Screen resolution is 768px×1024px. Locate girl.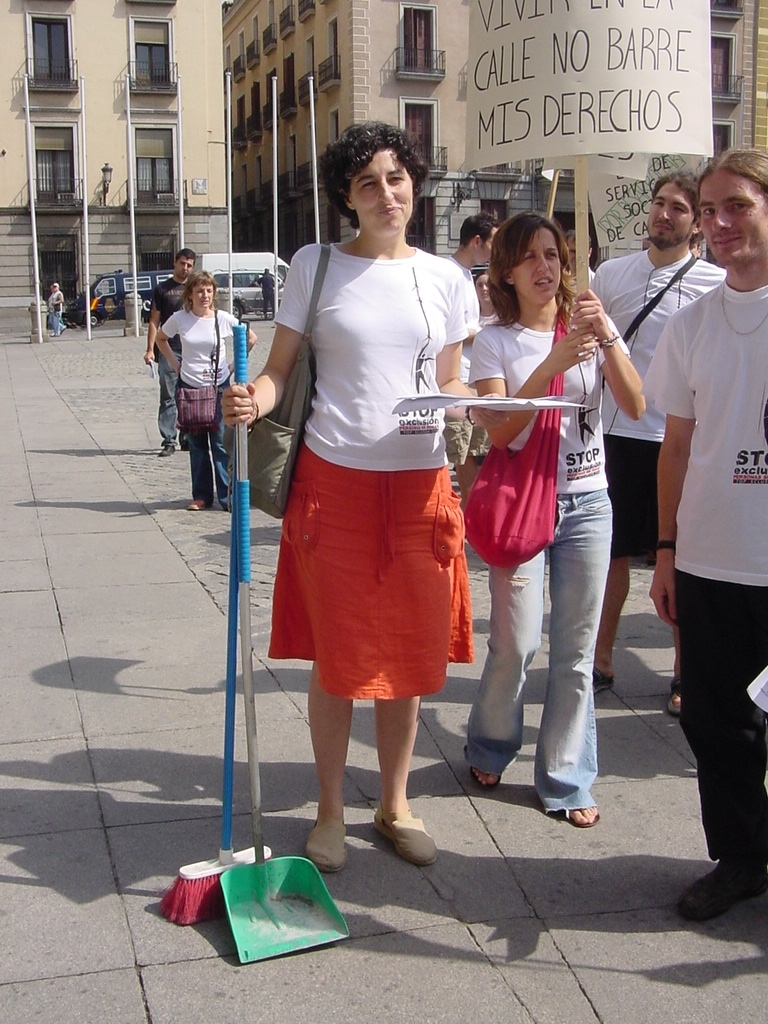
crop(466, 206, 646, 822).
